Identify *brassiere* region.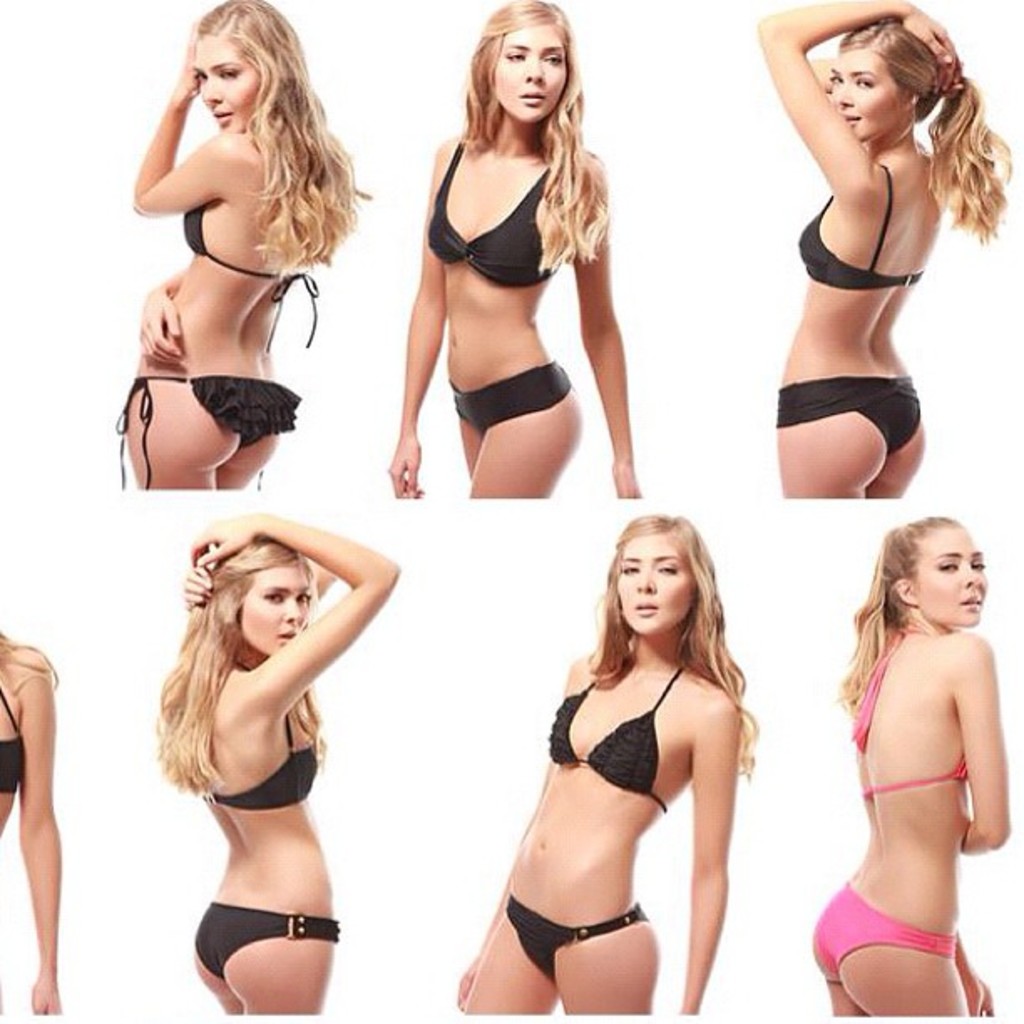
Region: 423, 132, 562, 291.
